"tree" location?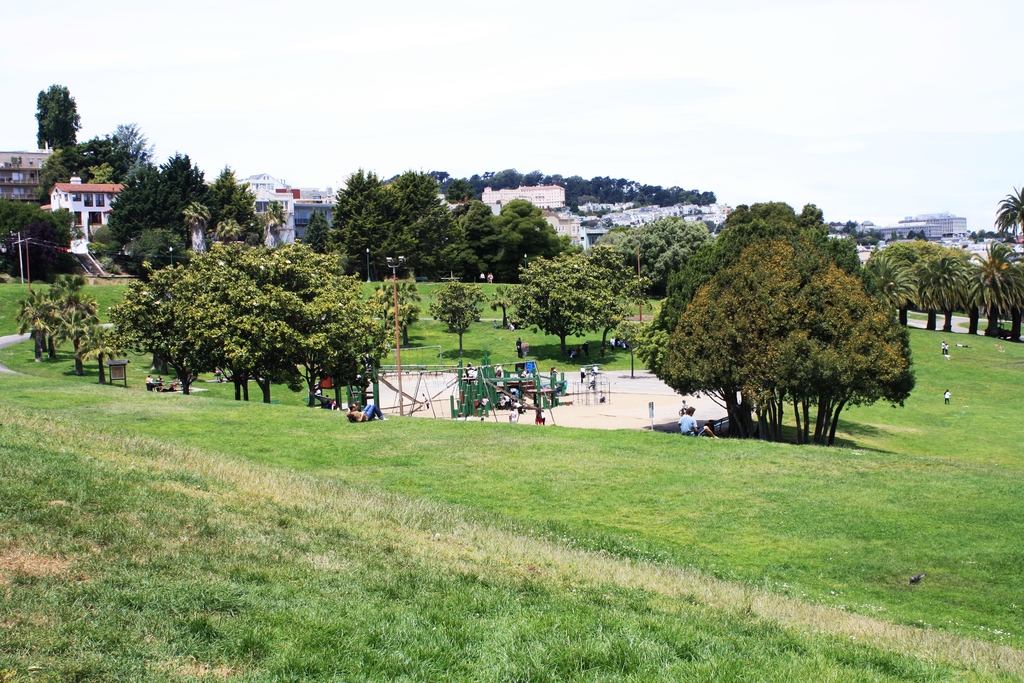
[967, 237, 1014, 336]
